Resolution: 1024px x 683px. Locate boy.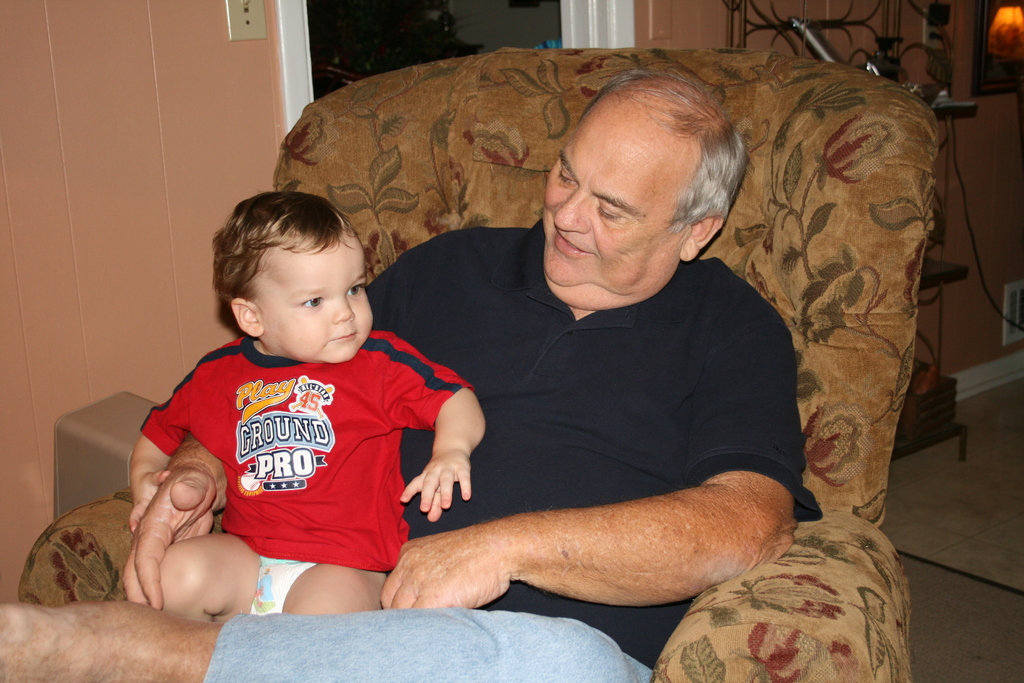
left=122, top=185, right=530, bottom=640.
